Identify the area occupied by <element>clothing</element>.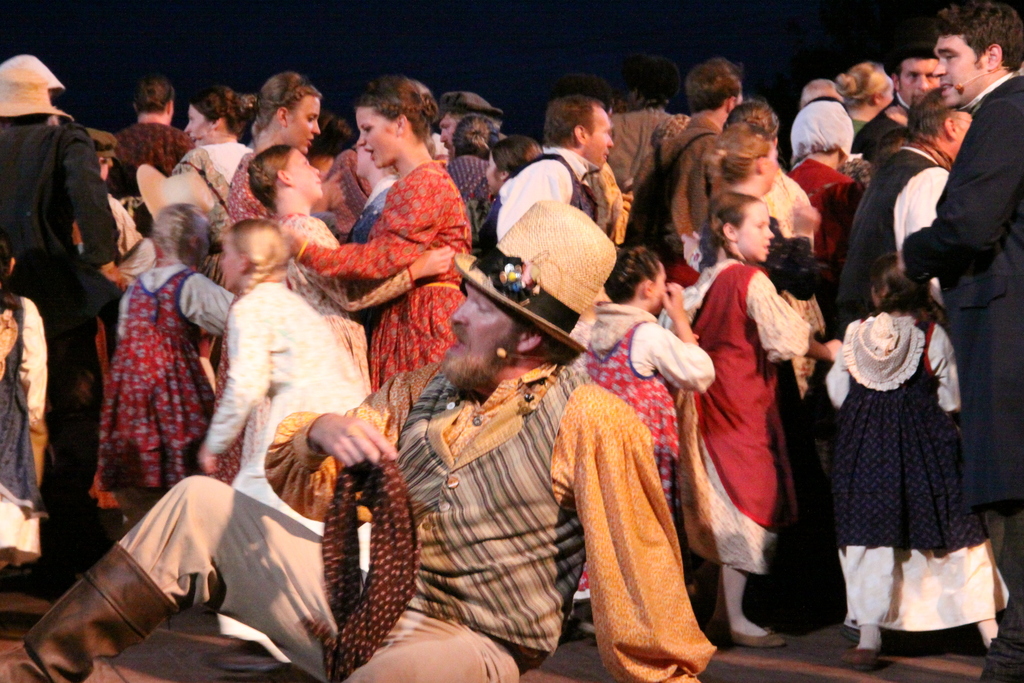
Area: (left=568, top=299, right=719, bottom=605).
